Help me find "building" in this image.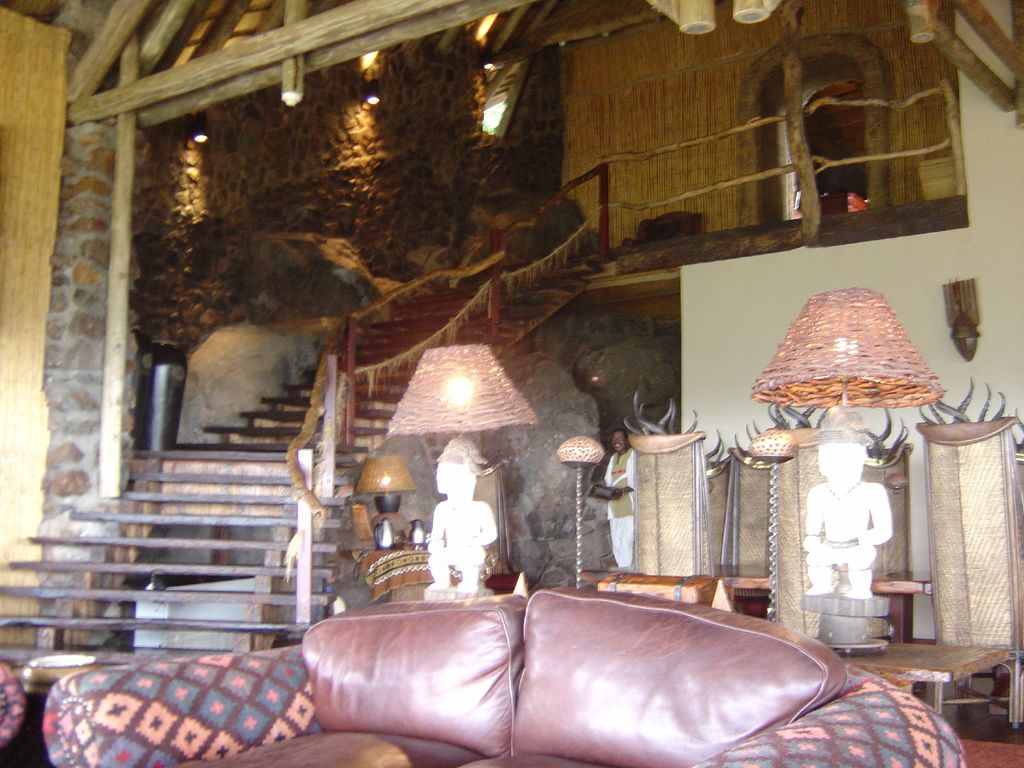
Found it: region(0, 0, 1023, 767).
